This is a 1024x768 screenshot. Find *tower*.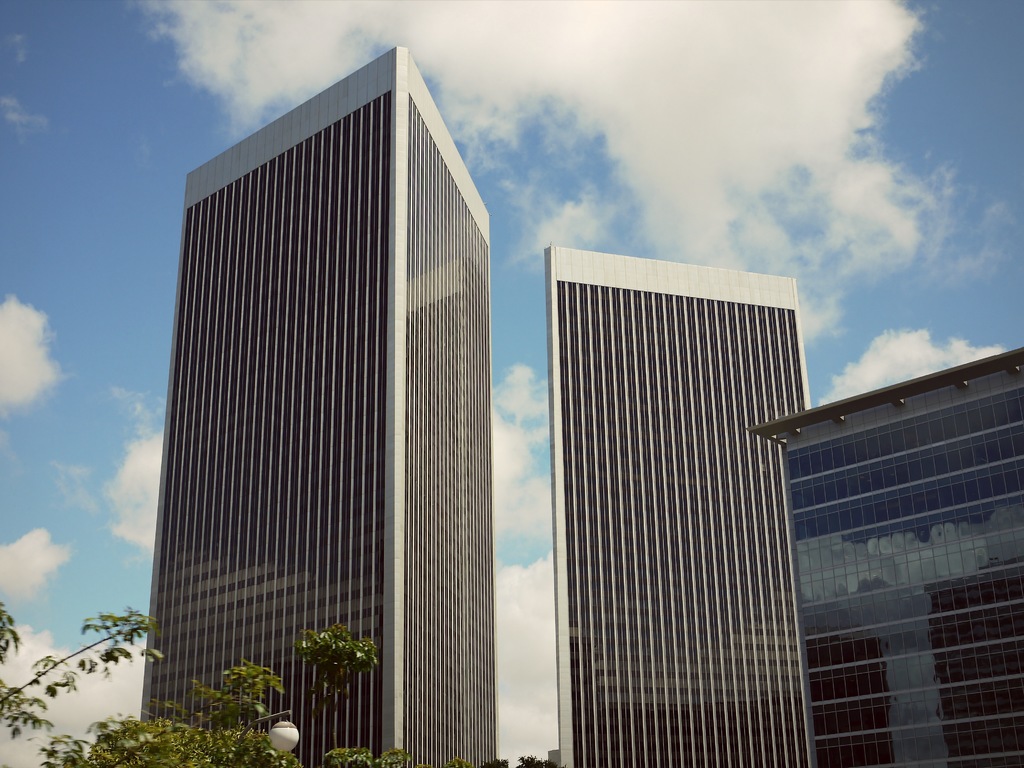
Bounding box: x1=136 y1=47 x2=488 y2=767.
